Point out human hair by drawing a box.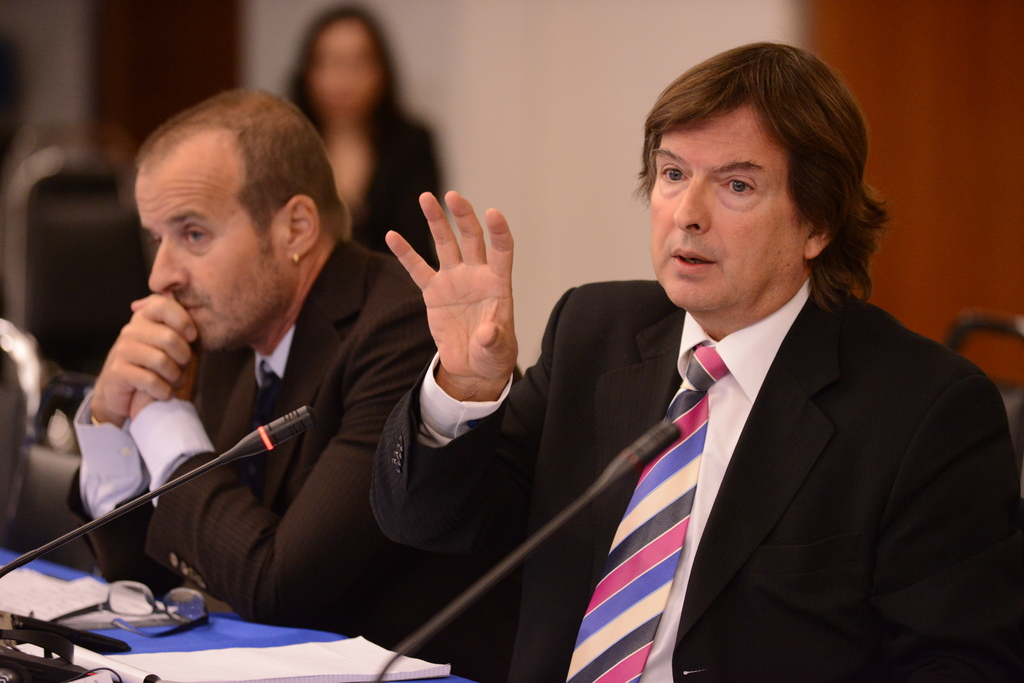
(x1=628, y1=45, x2=873, y2=323).
